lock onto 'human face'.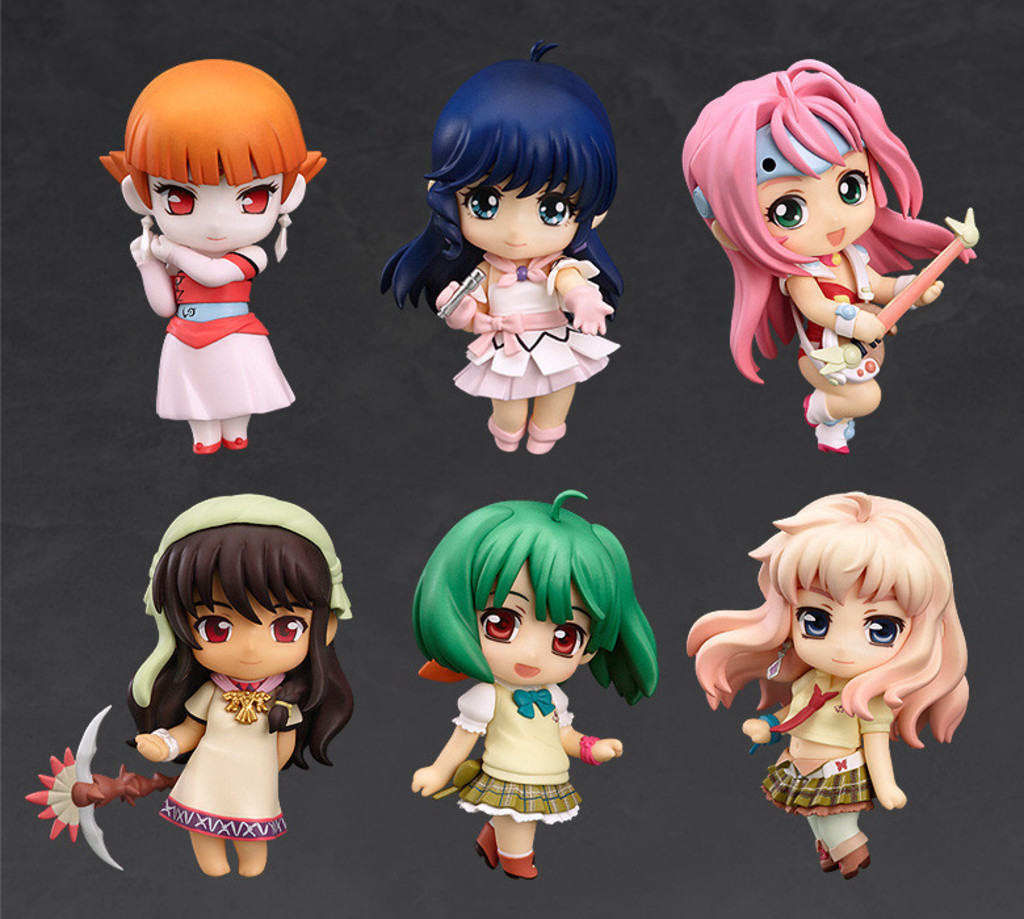
Locked: pyautogui.locateOnScreen(146, 159, 281, 257).
